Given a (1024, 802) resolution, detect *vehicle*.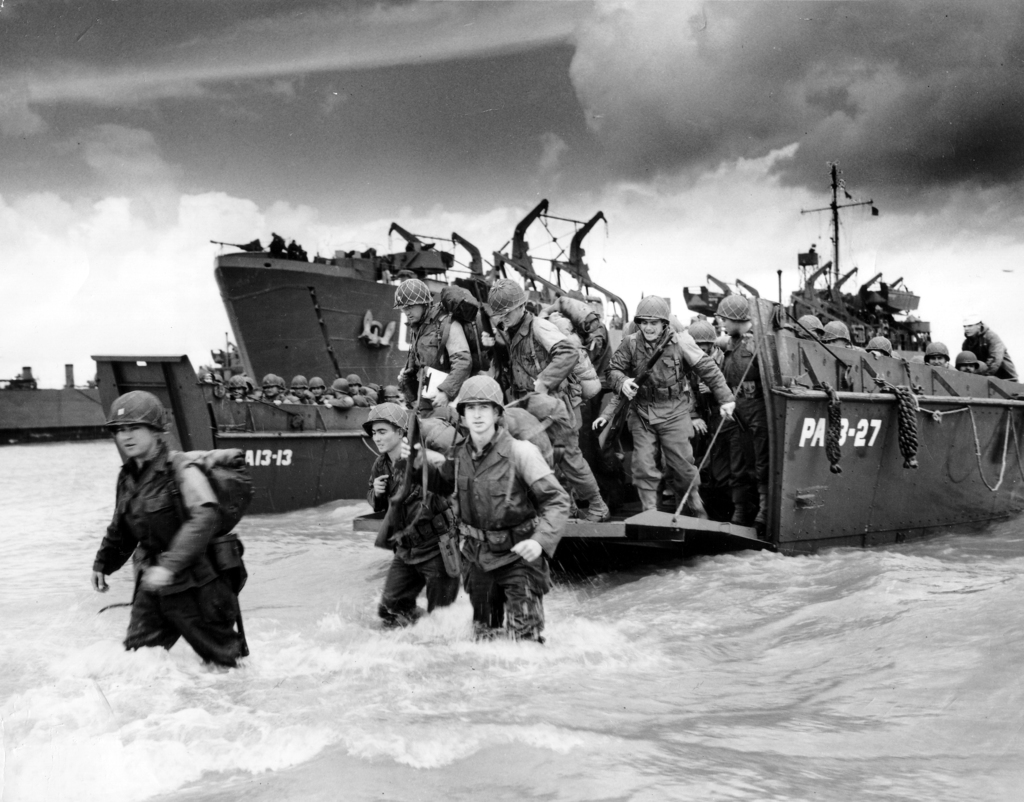
region(152, 189, 969, 591).
